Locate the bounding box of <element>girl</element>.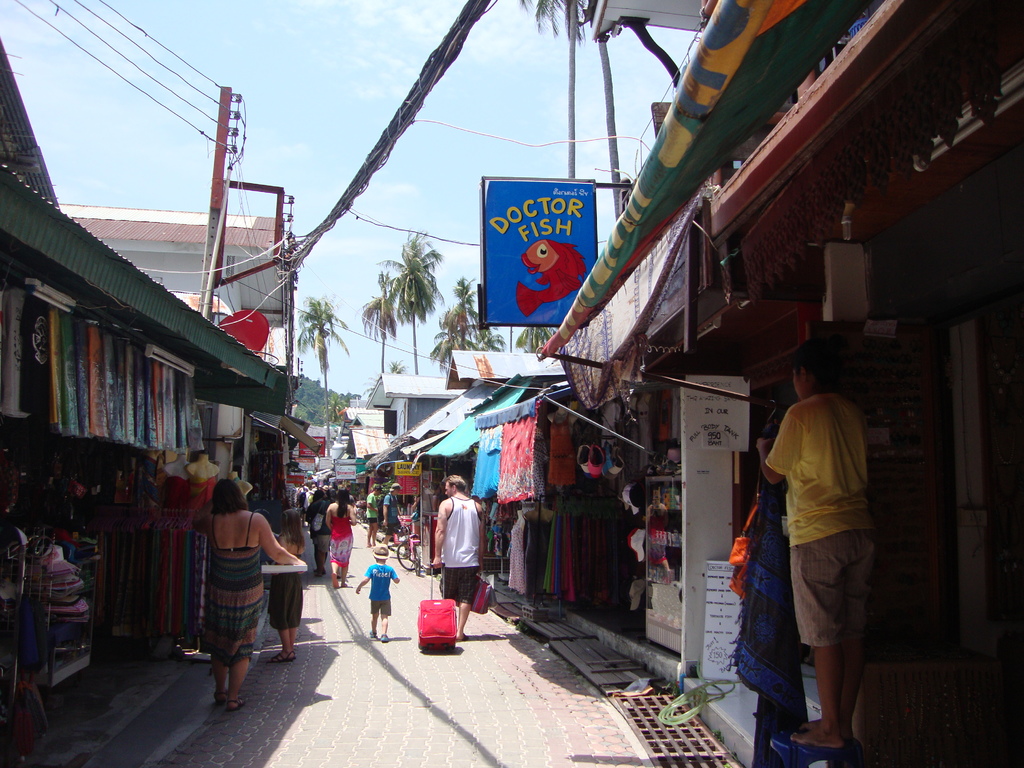
Bounding box: BBox(266, 507, 306, 663).
